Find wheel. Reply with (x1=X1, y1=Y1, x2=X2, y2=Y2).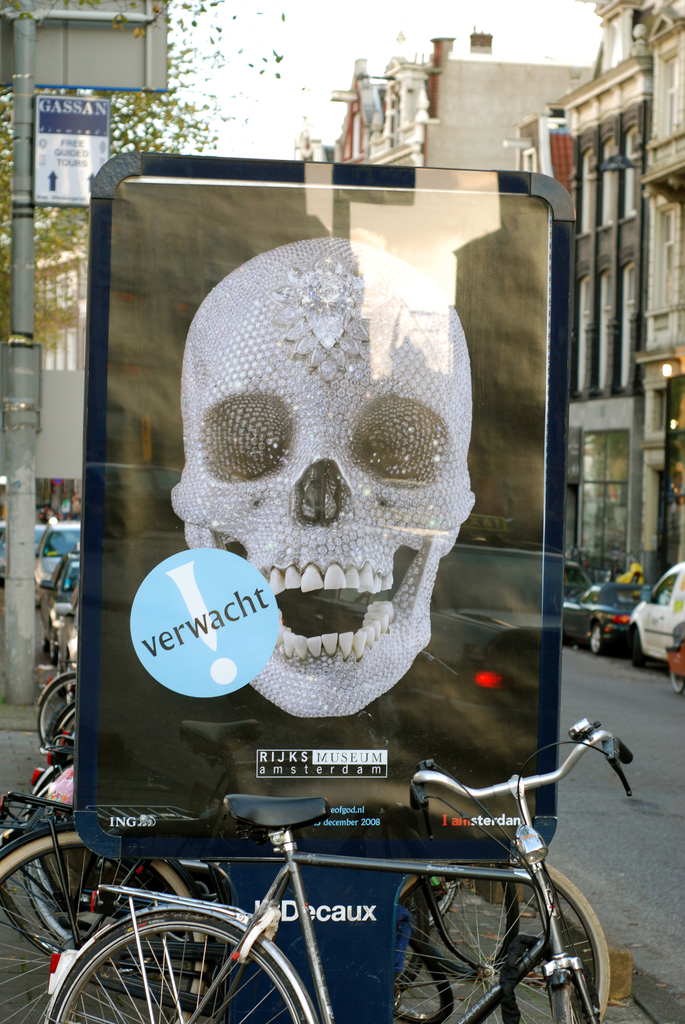
(x1=550, y1=981, x2=588, y2=1023).
